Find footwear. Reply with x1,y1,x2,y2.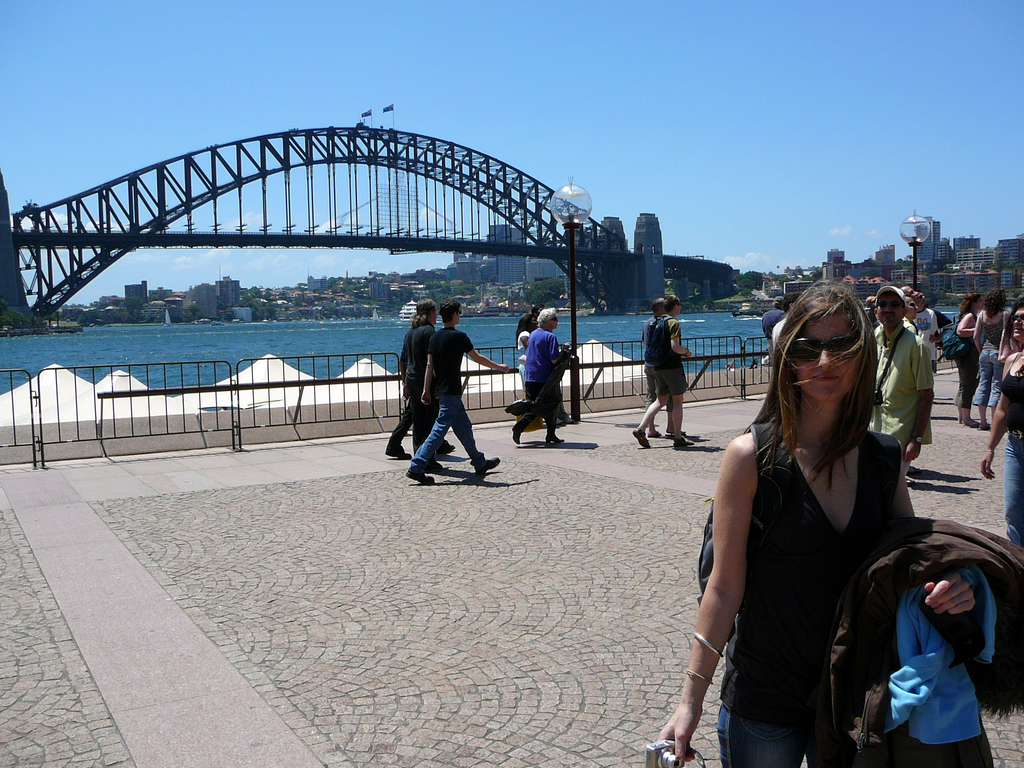
409,471,433,484.
